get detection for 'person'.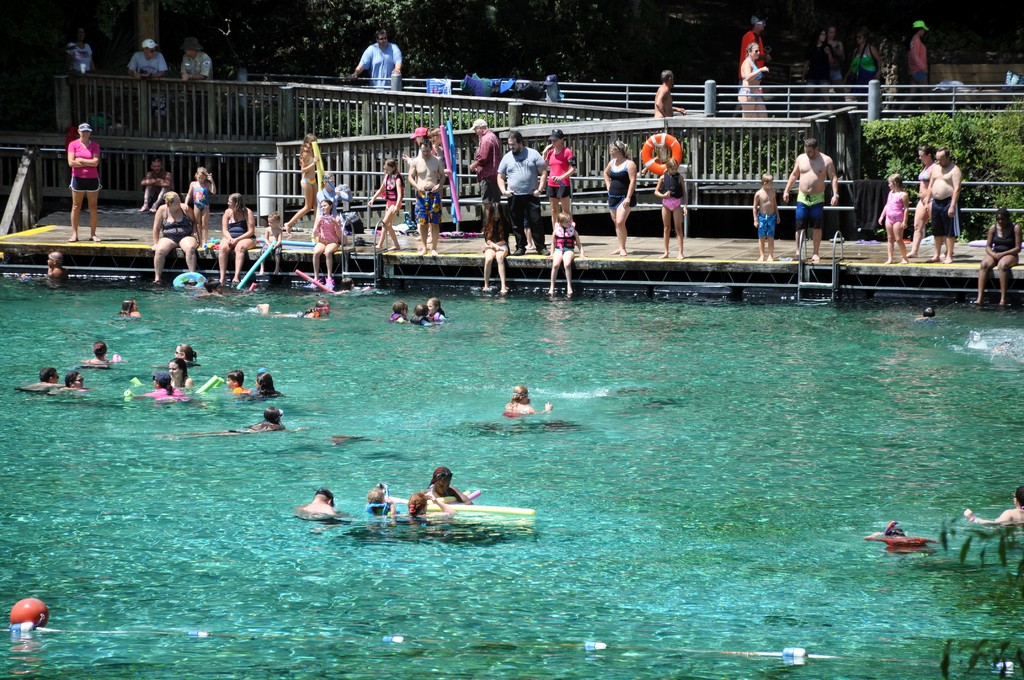
Detection: 396:124:451:248.
